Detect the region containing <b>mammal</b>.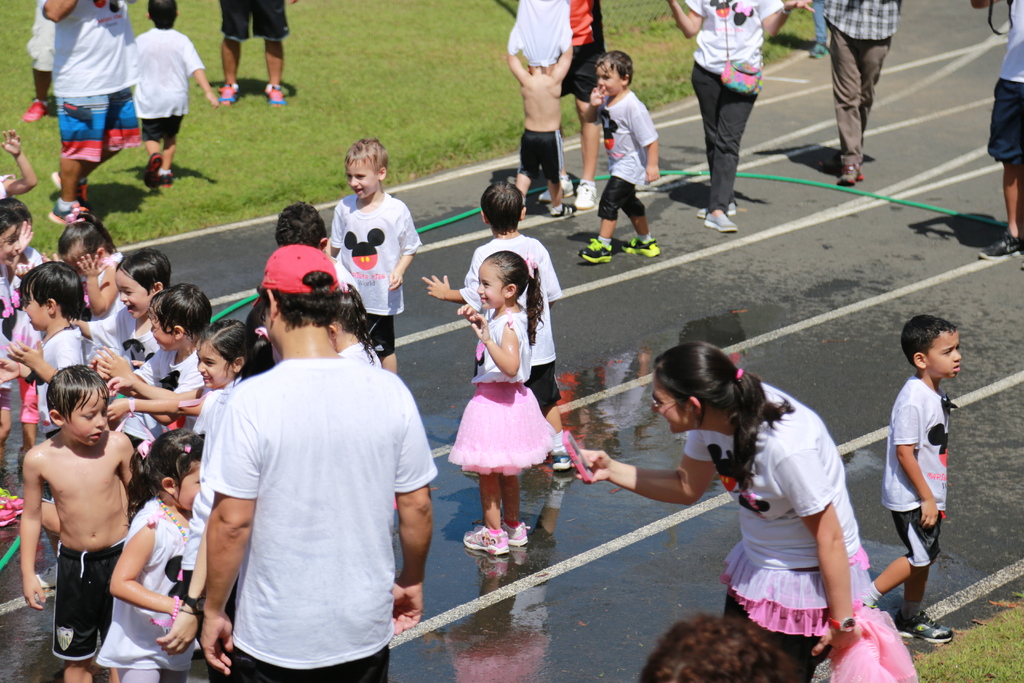
<region>665, 0, 815, 231</region>.
